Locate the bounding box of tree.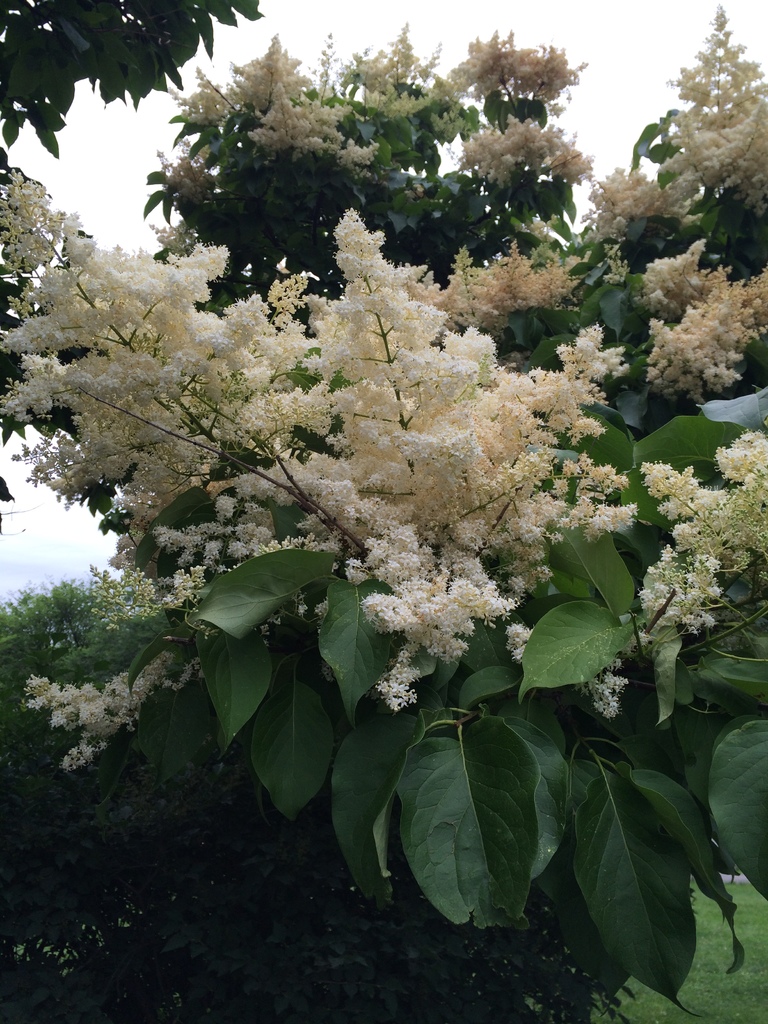
Bounding box: detection(11, 0, 752, 977).
